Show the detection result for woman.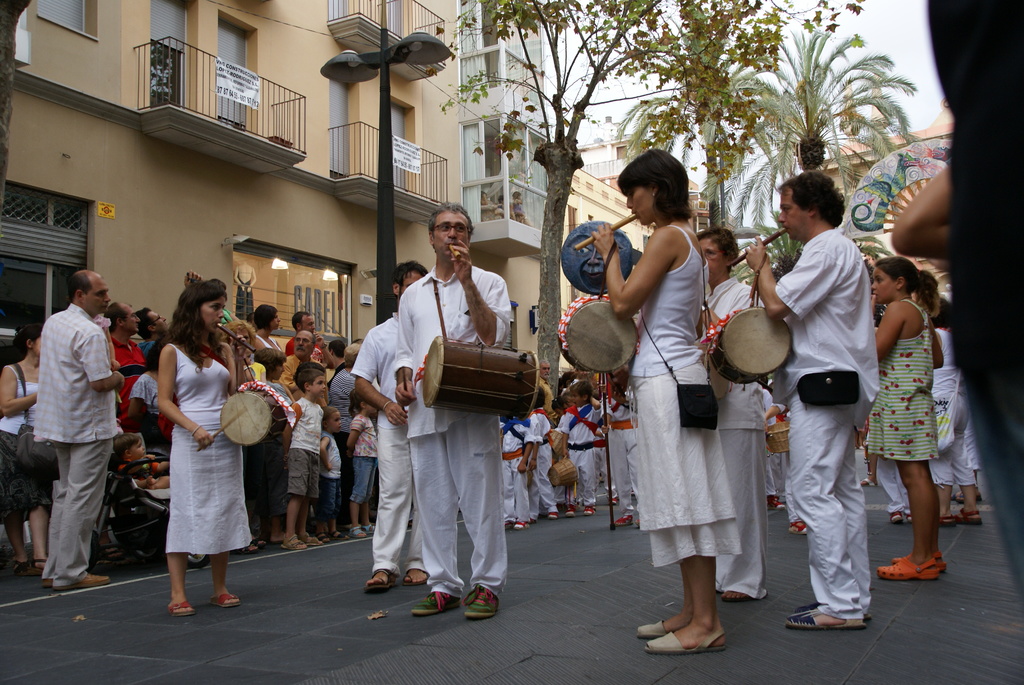
142/283/253/631.
